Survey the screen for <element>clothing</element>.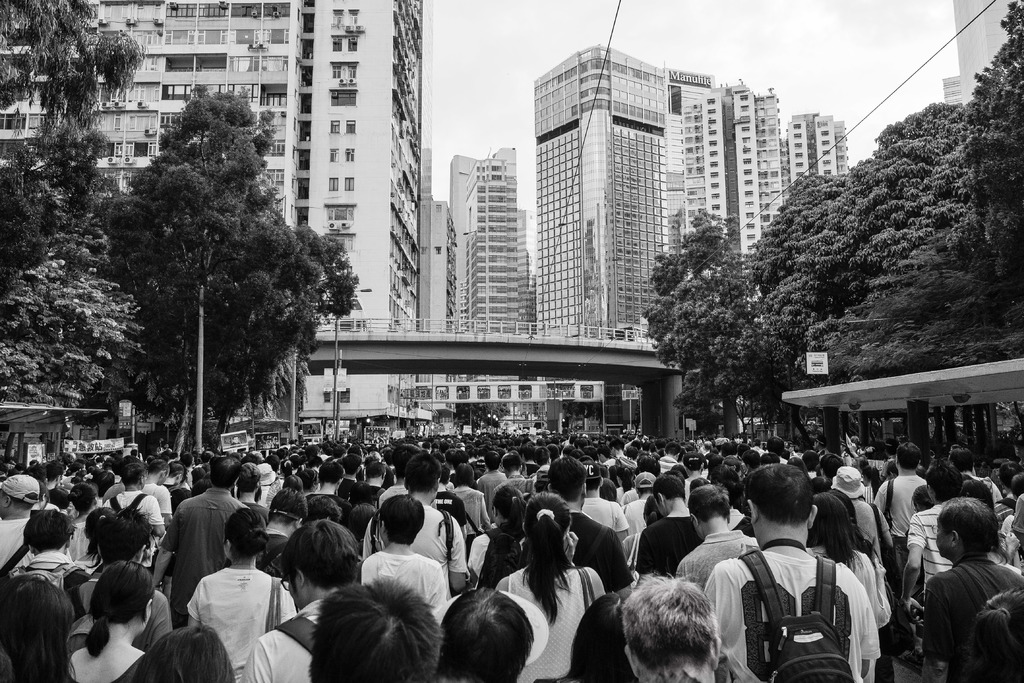
Survey found: left=344, top=479, right=361, bottom=498.
